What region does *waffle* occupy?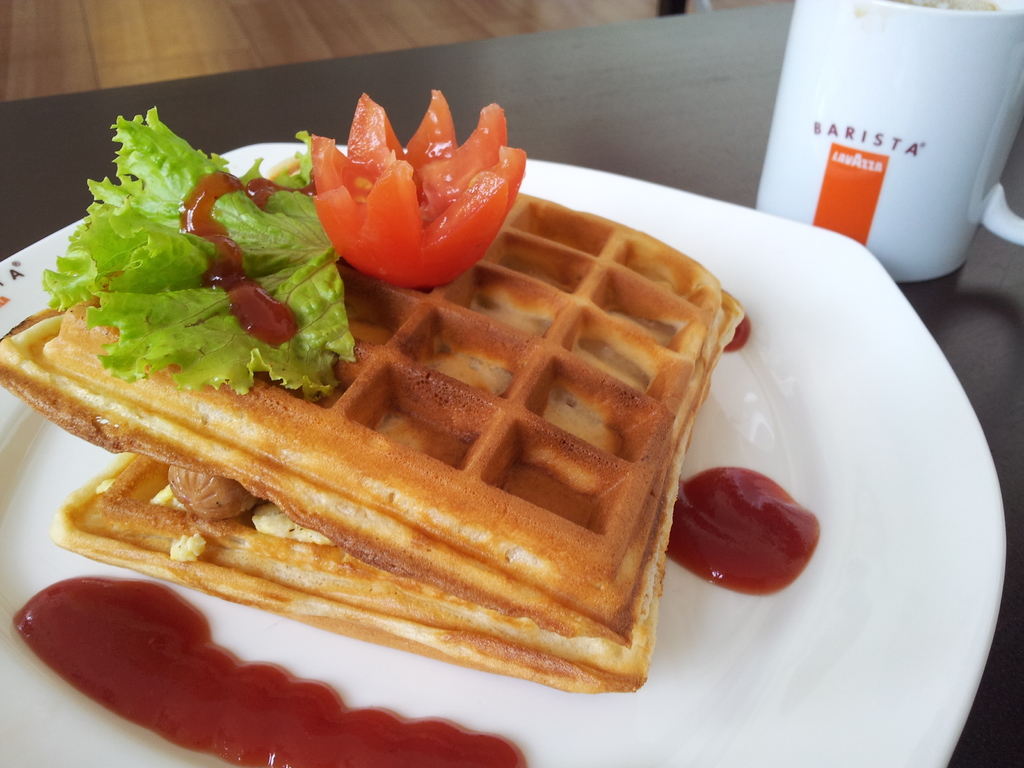
(left=50, top=291, right=749, bottom=697).
